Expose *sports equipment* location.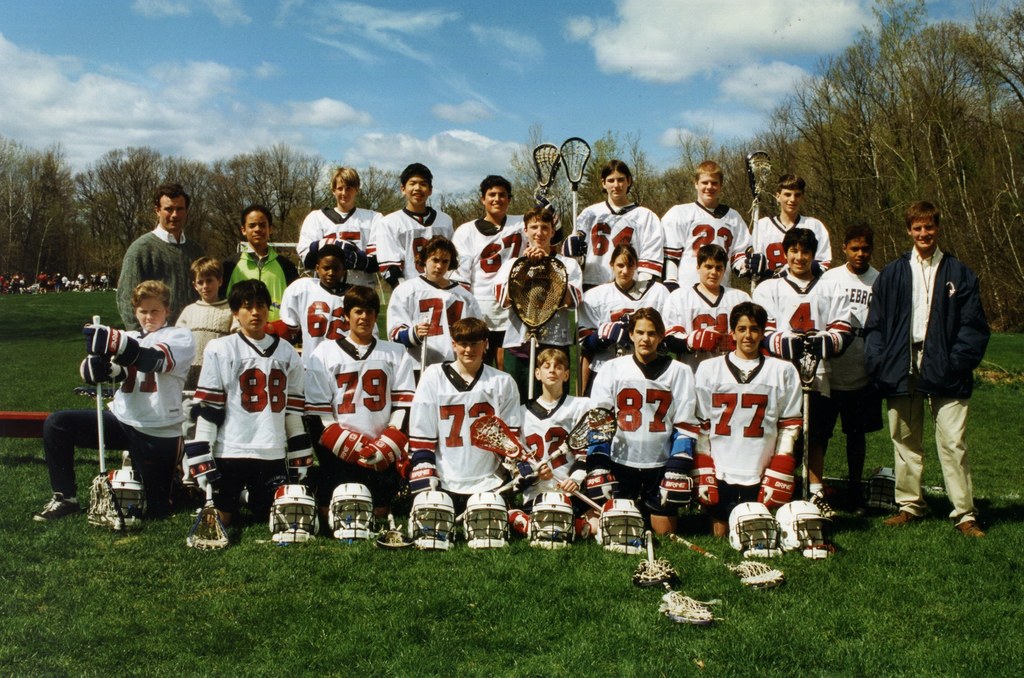
Exposed at bbox=(534, 139, 560, 200).
